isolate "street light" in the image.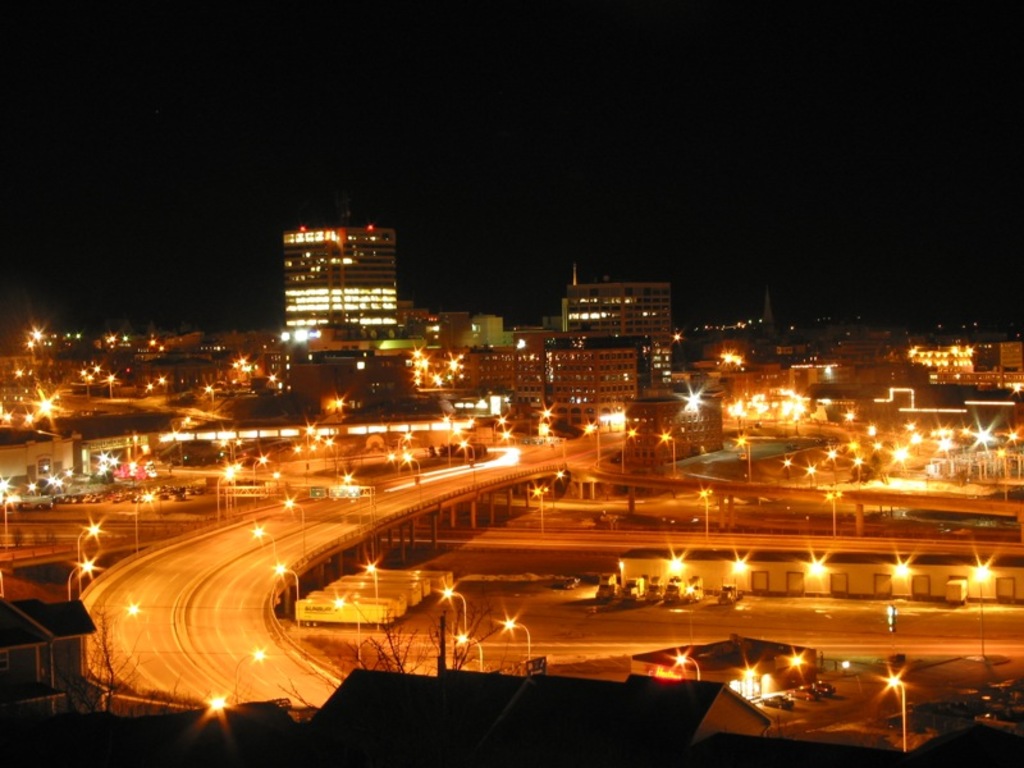
Isolated region: (250,525,274,559).
